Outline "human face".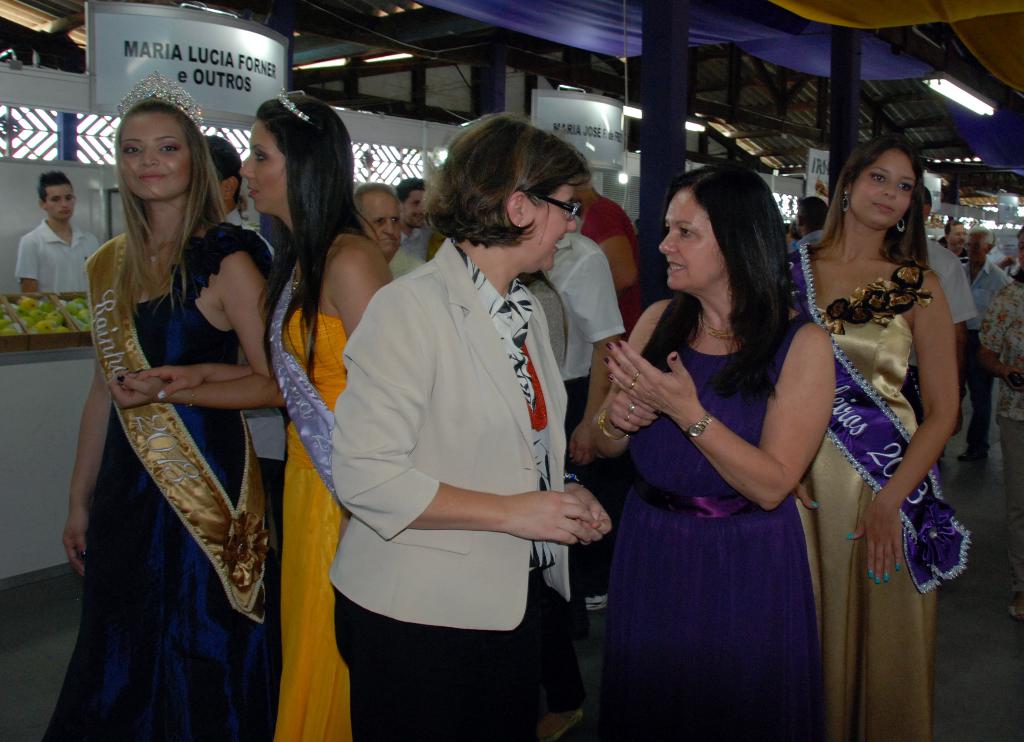
Outline: left=358, top=187, right=404, bottom=250.
